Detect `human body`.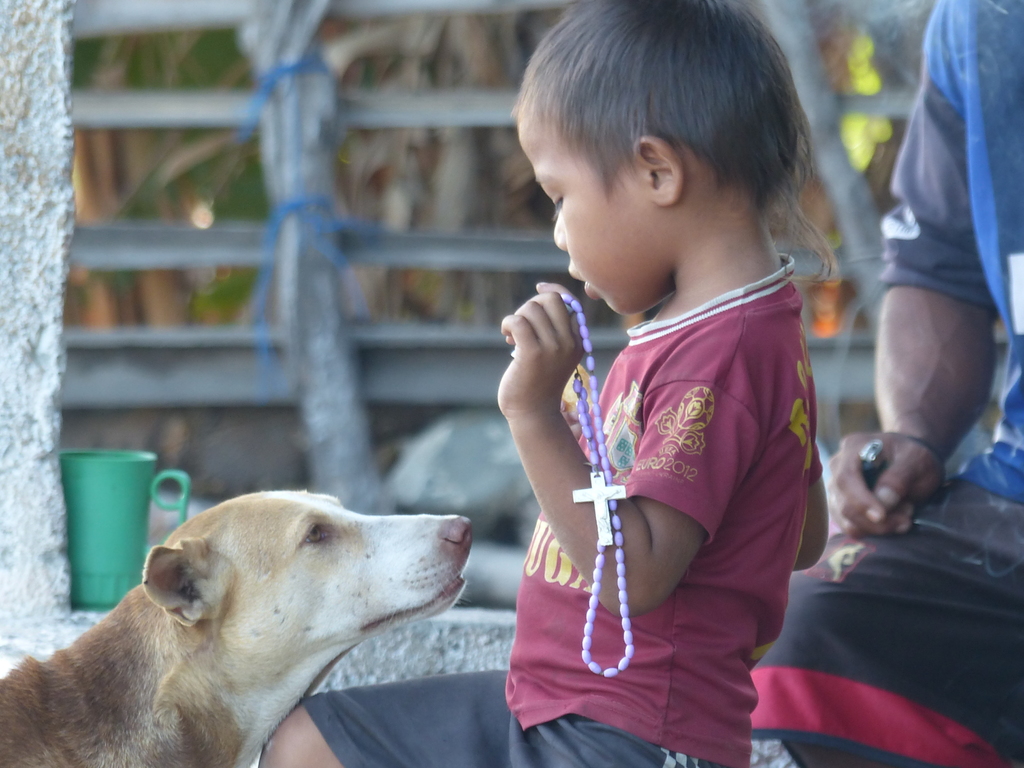
Detected at detection(748, 0, 1023, 767).
